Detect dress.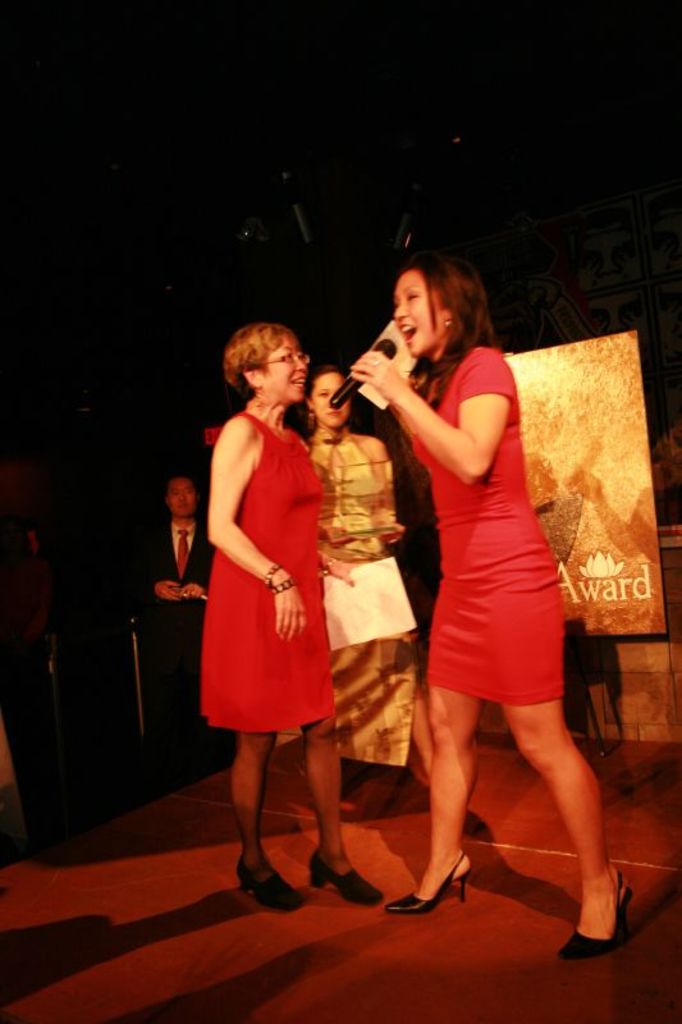
Detected at 411/338/572/698.
